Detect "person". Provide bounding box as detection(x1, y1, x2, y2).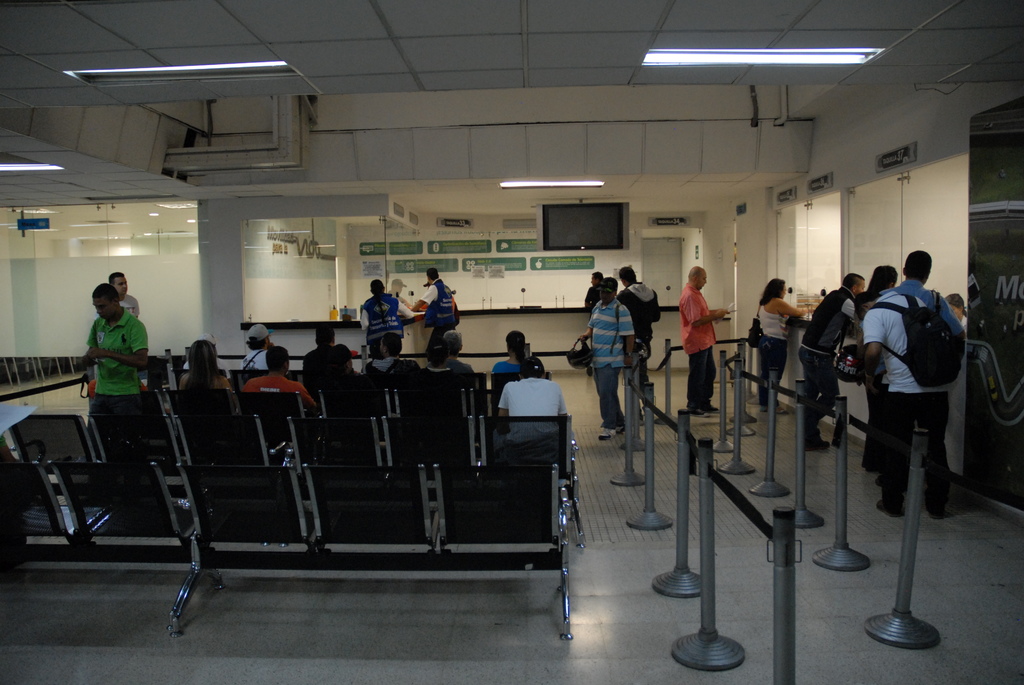
detection(415, 265, 459, 357).
